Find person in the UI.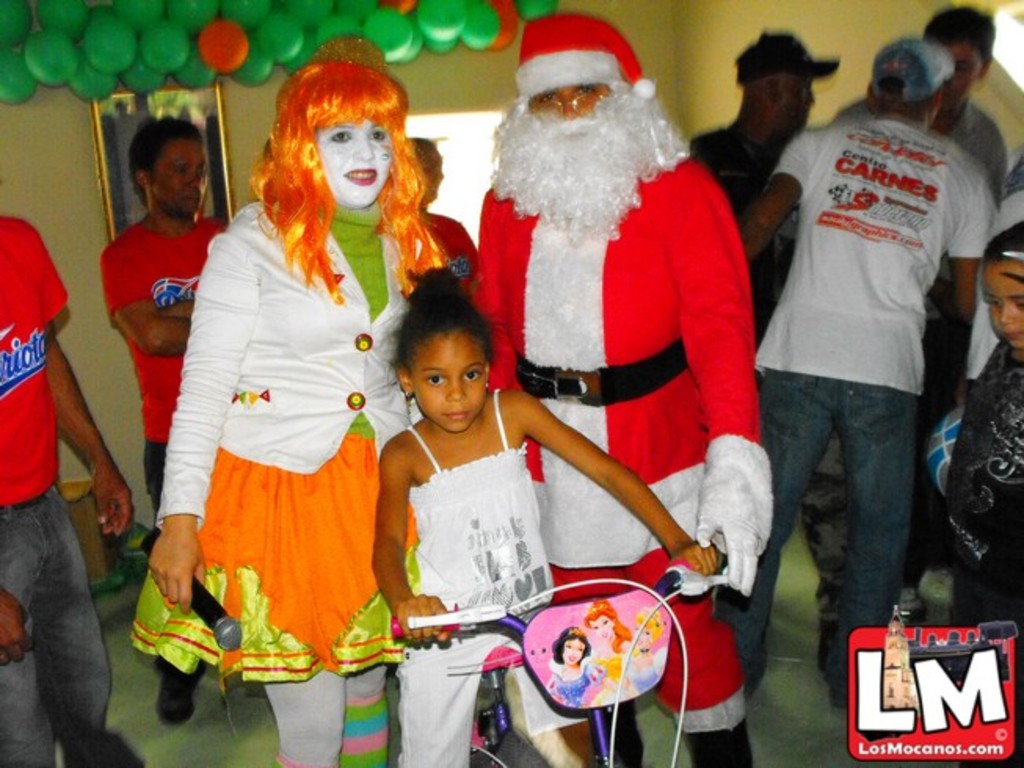
UI element at region(0, 212, 147, 766).
